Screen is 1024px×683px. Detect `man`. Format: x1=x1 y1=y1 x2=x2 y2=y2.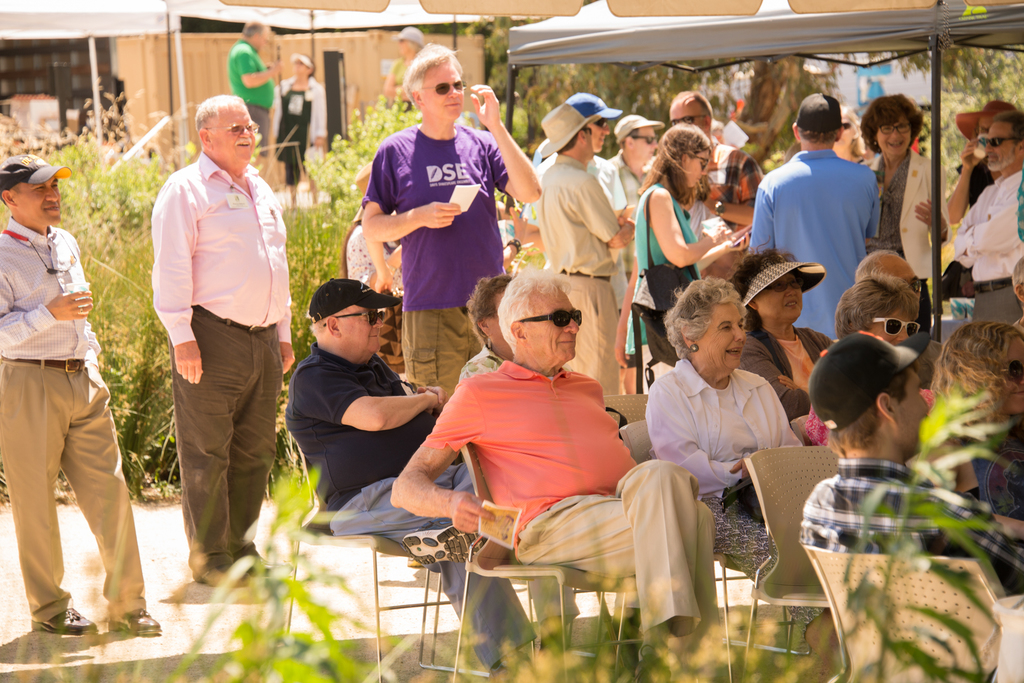
x1=541 y1=100 x2=635 y2=396.
